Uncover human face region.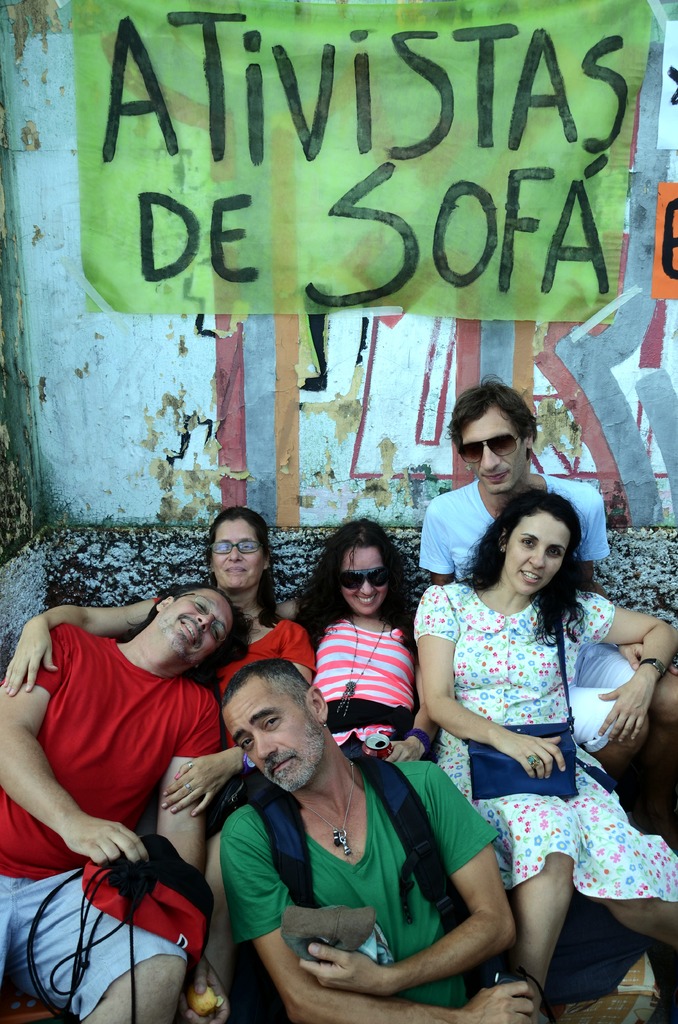
Uncovered: bbox=(506, 515, 573, 593).
